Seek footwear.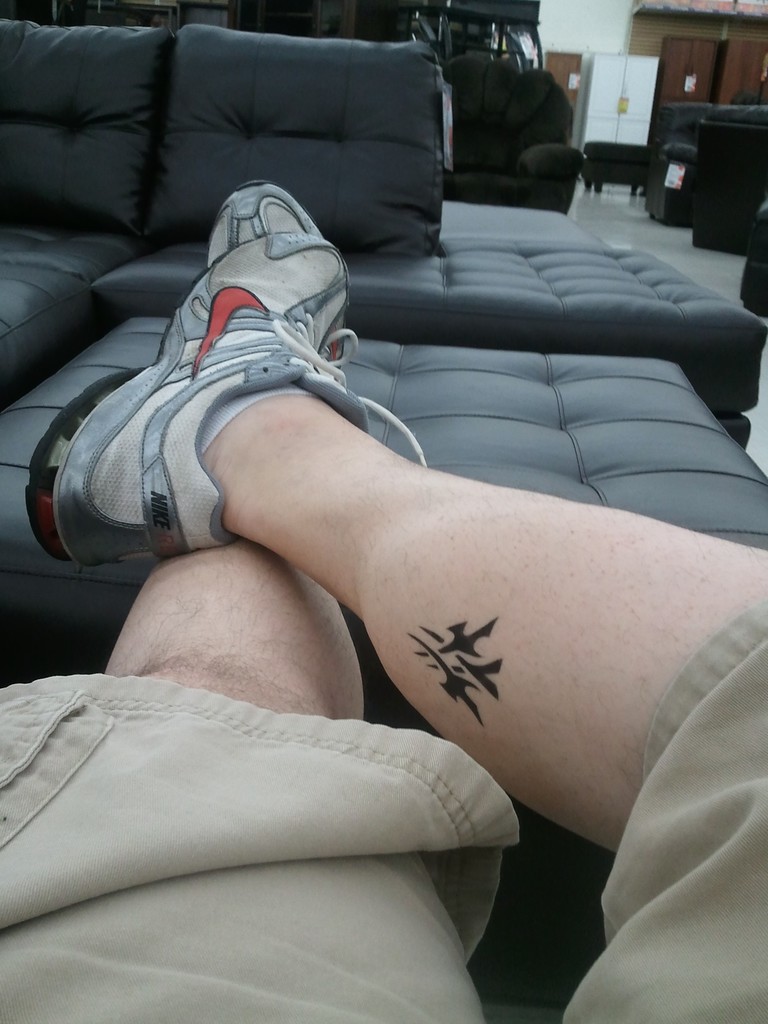
region(22, 248, 425, 579).
